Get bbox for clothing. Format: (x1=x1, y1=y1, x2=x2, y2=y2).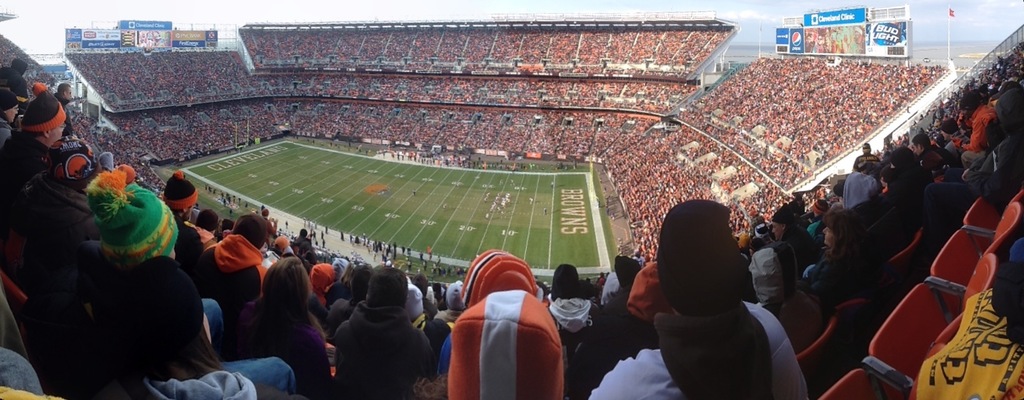
(x1=587, y1=292, x2=804, y2=399).
